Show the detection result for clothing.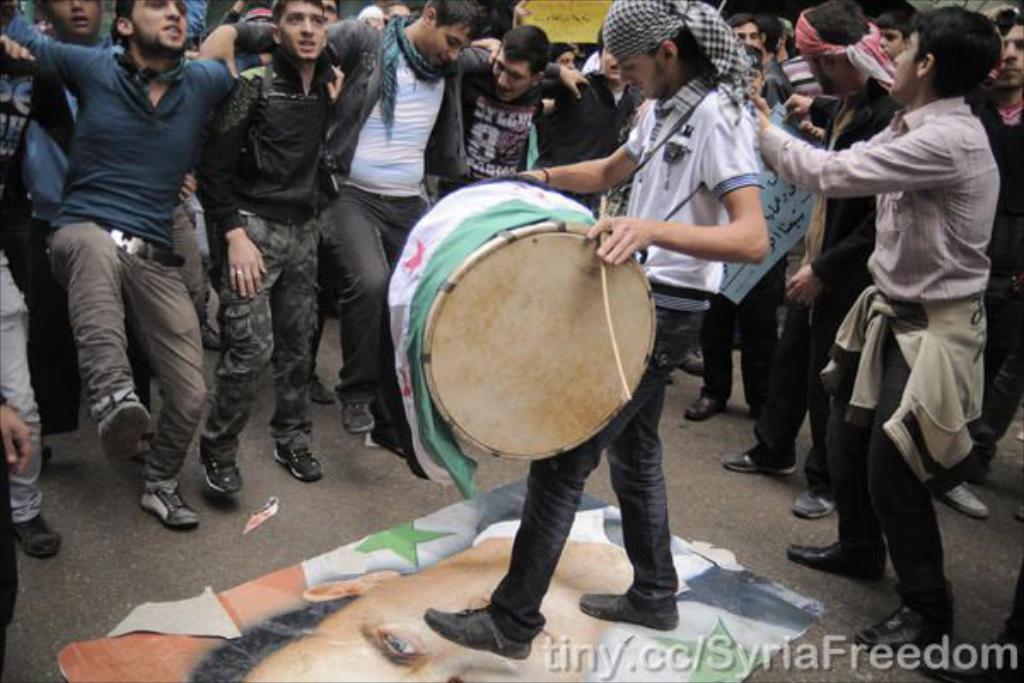
0 7 43 441.
